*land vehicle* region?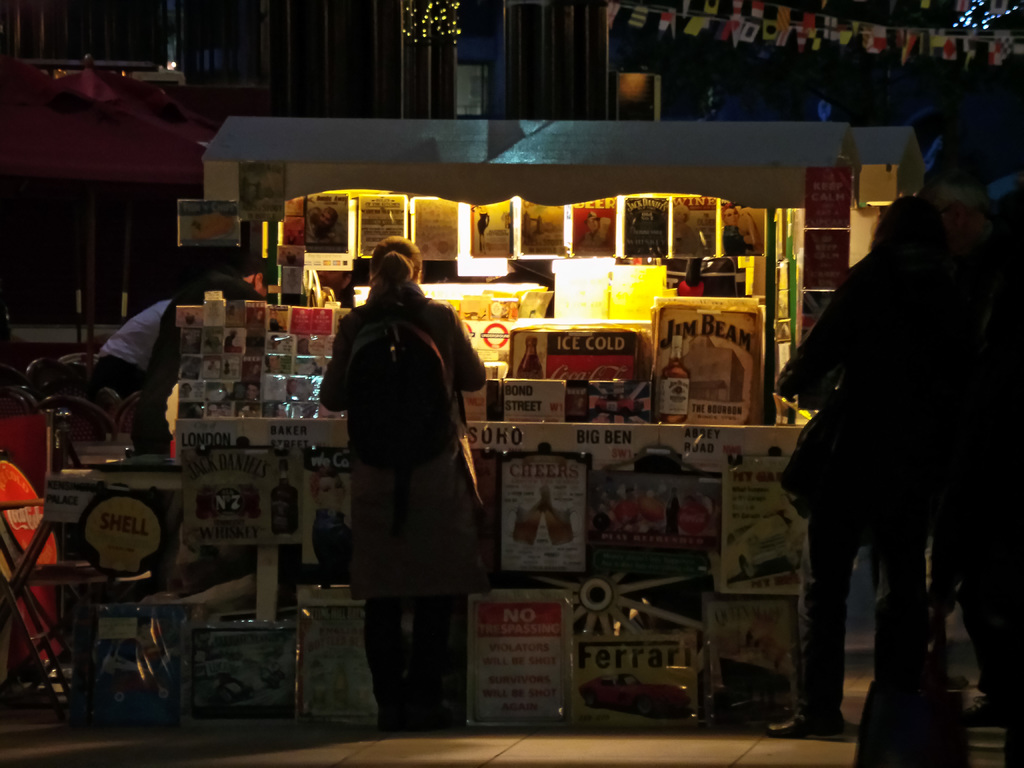
723 521 794 578
